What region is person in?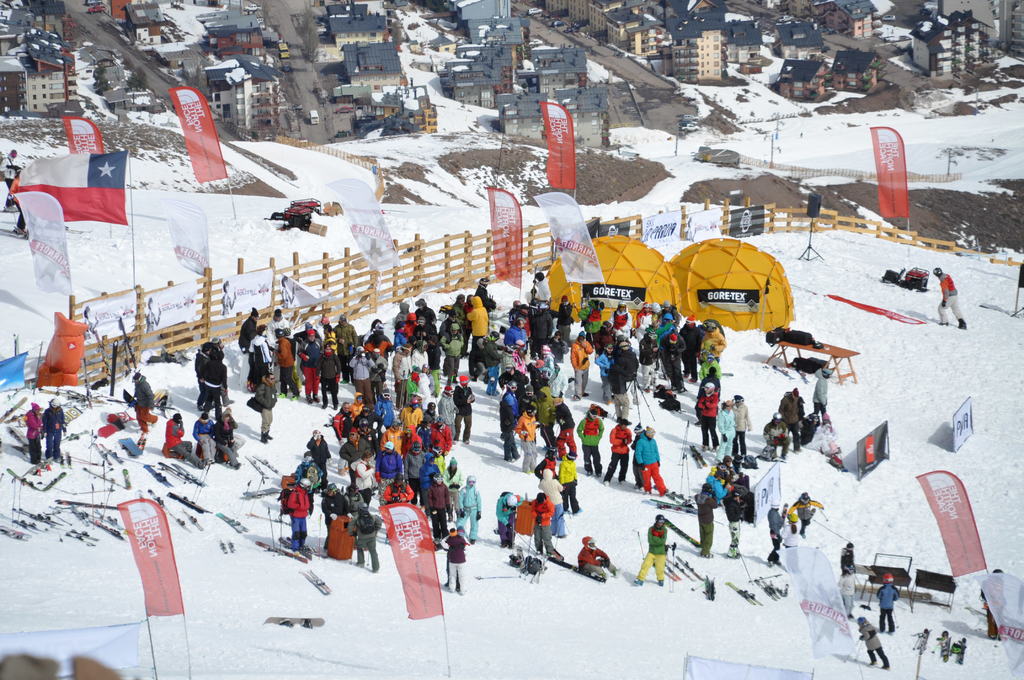
Rect(764, 498, 790, 563).
